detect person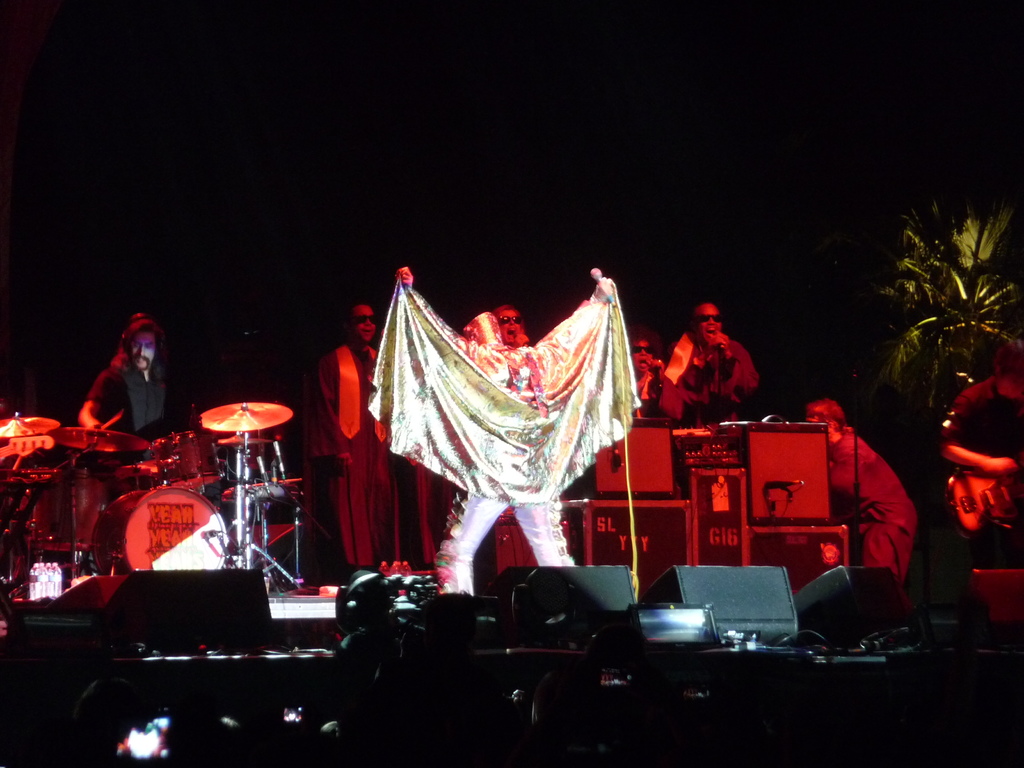
x1=799, y1=398, x2=920, y2=590
